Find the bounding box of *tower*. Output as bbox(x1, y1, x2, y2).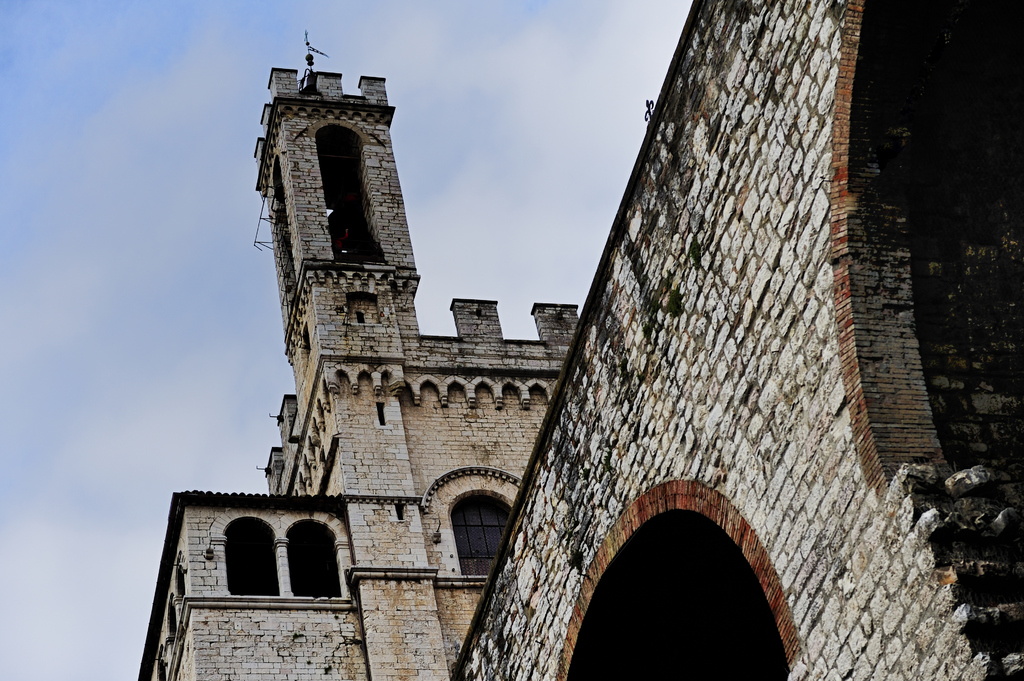
bbox(248, 29, 435, 680).
